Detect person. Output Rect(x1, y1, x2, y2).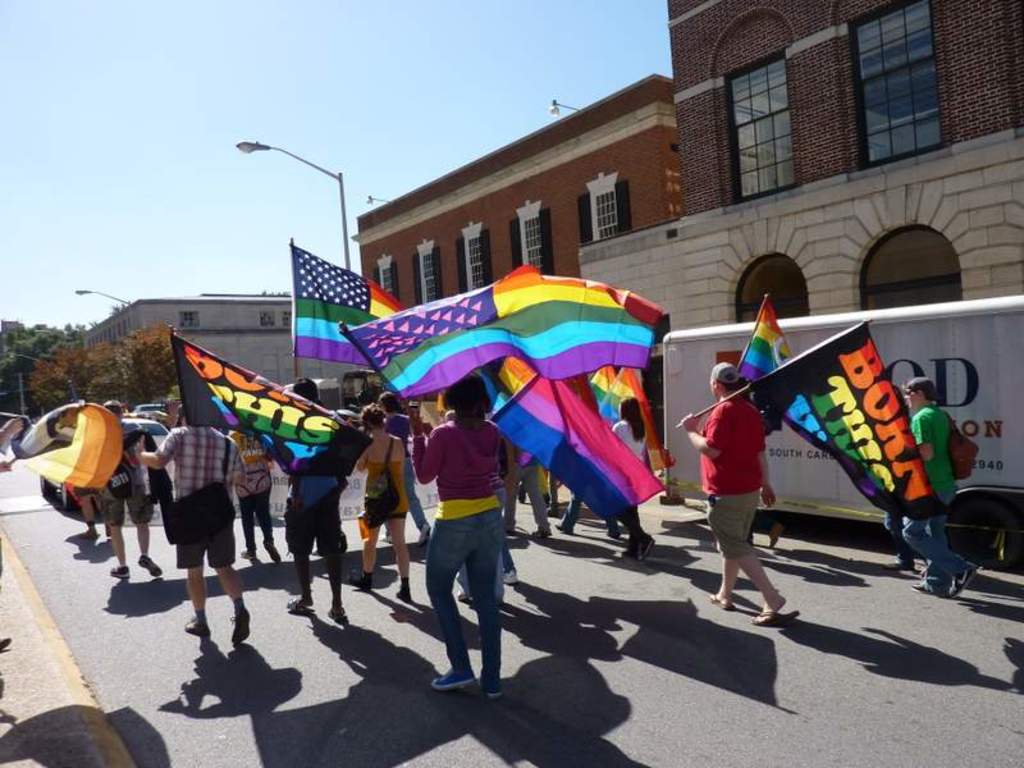
Rect(273, 375, 344, 625).
